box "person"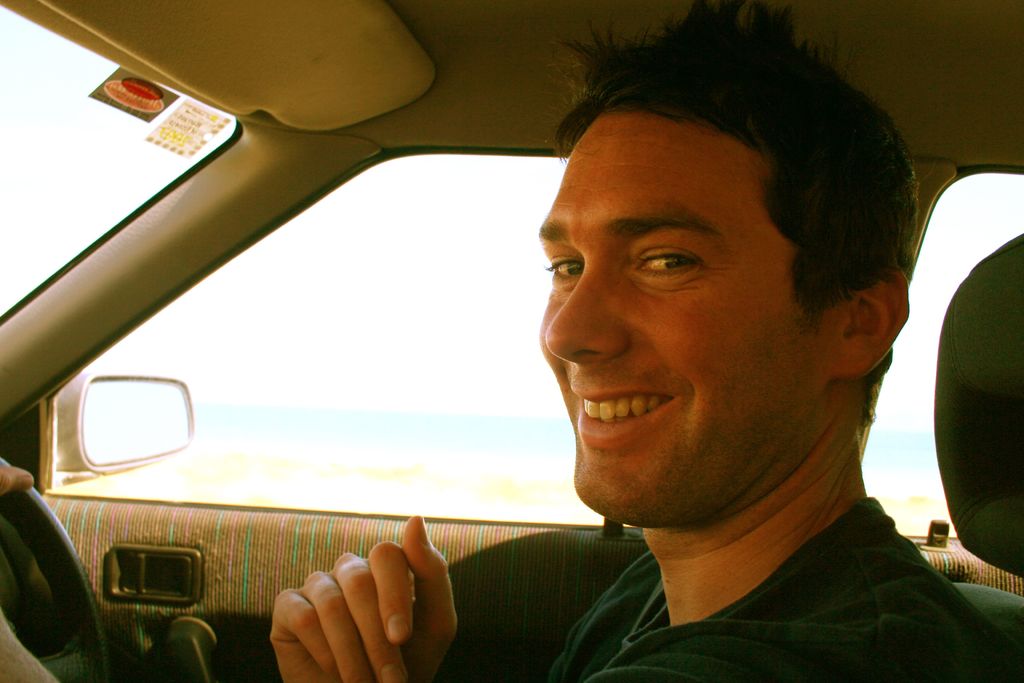
290, 15, 929, 672
